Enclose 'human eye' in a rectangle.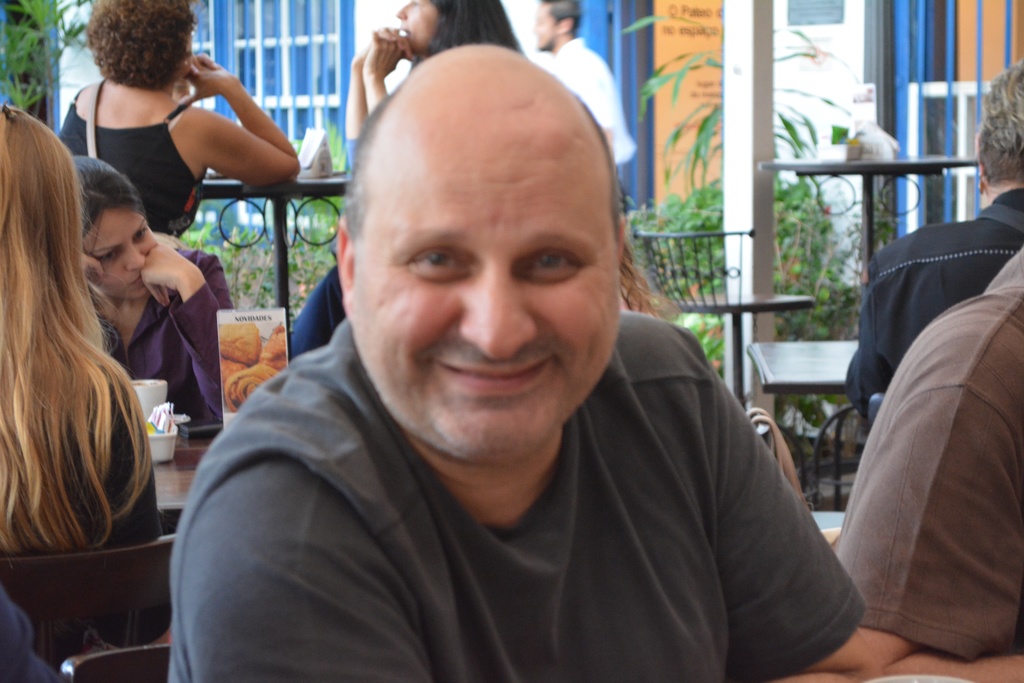
bbox(132, 227, 152, 242).
